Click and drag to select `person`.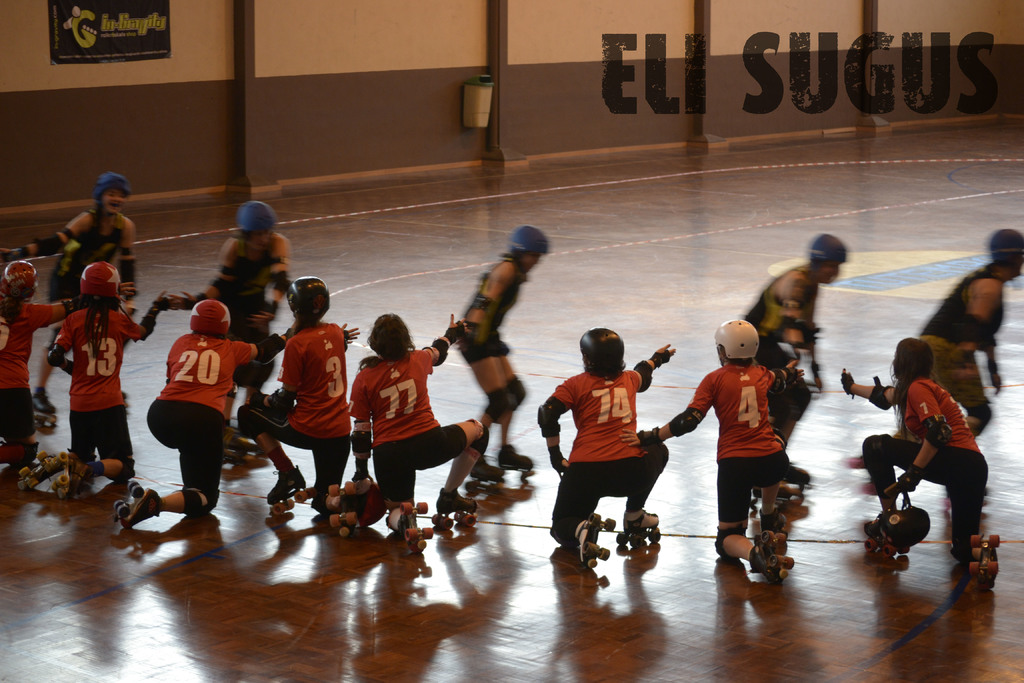
Selection: select_region(537, 331, 678, 558).
